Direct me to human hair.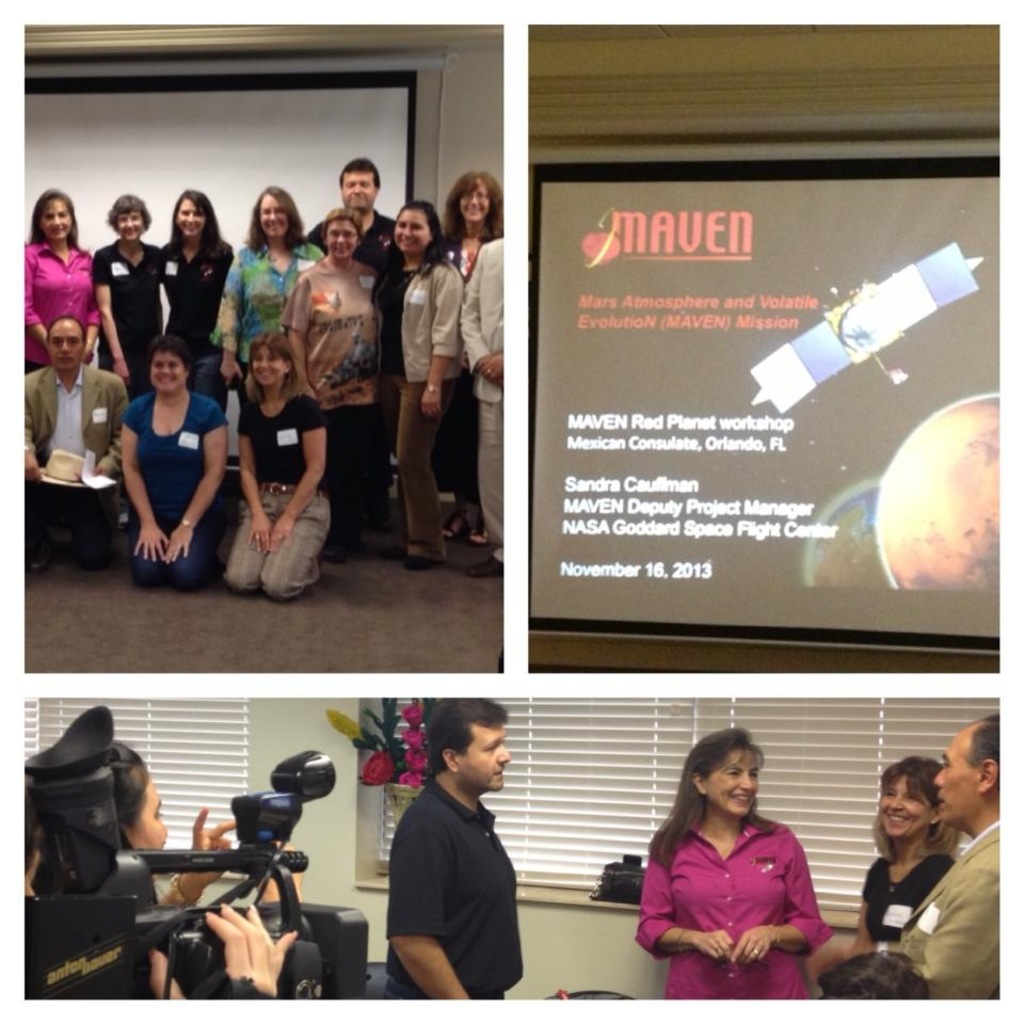
Direction: {"x1": 873, "y1": 756, "x2": 963, "y2": 868}.
